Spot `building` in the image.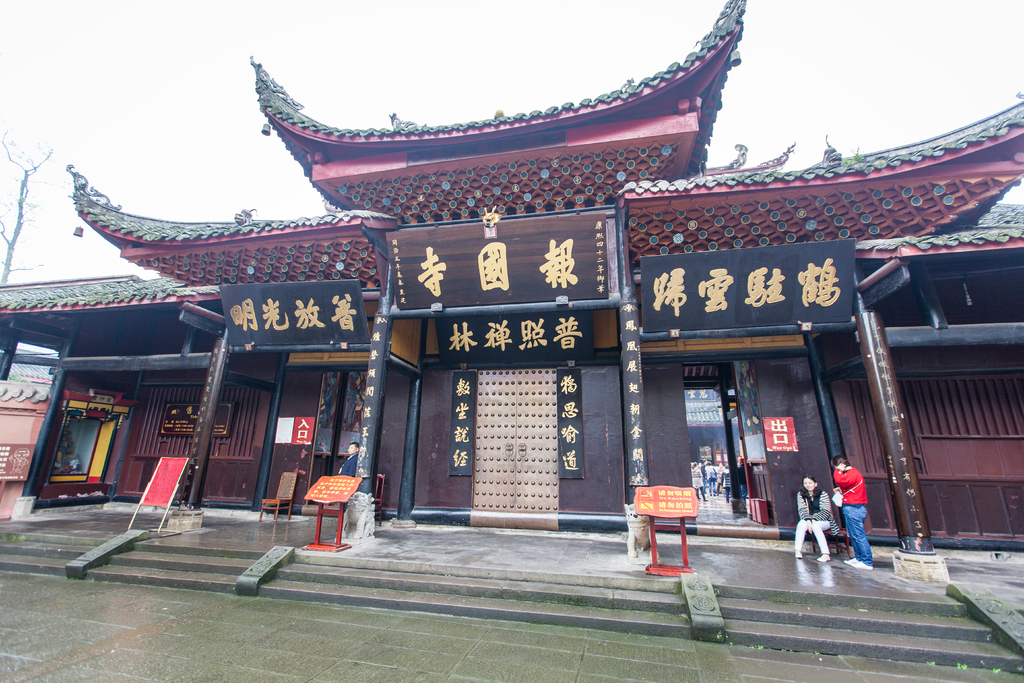
`building` found at x1=0, y1=0, x2=1023, y2=559.
